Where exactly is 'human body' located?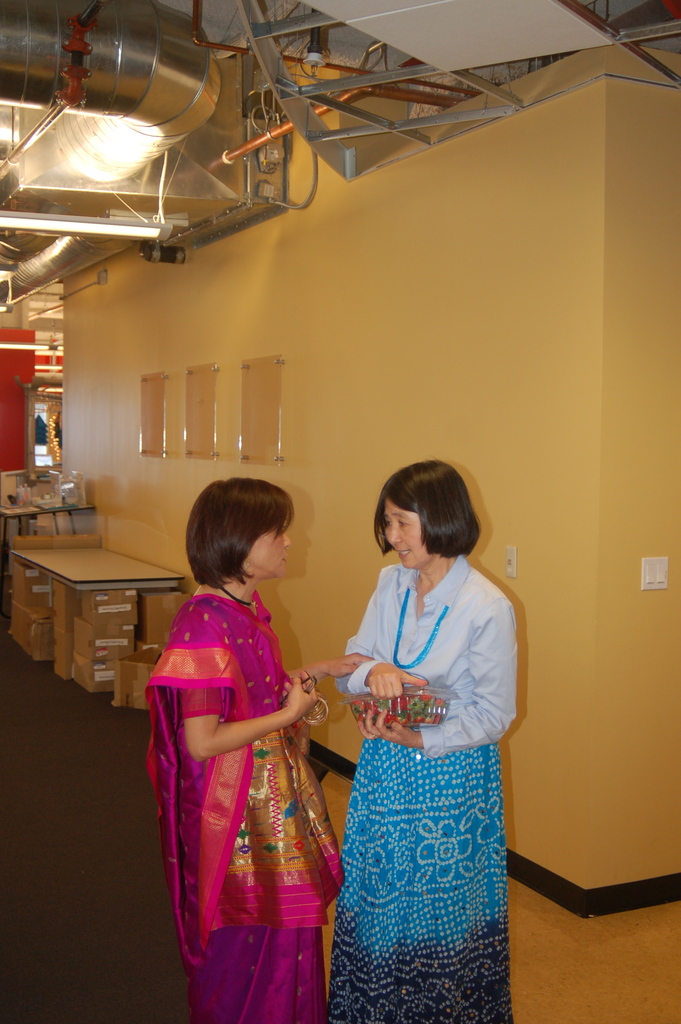
Its bounding box is {"x1": 318, "y1": 463, "x2": 518, "y2": 1022}.
